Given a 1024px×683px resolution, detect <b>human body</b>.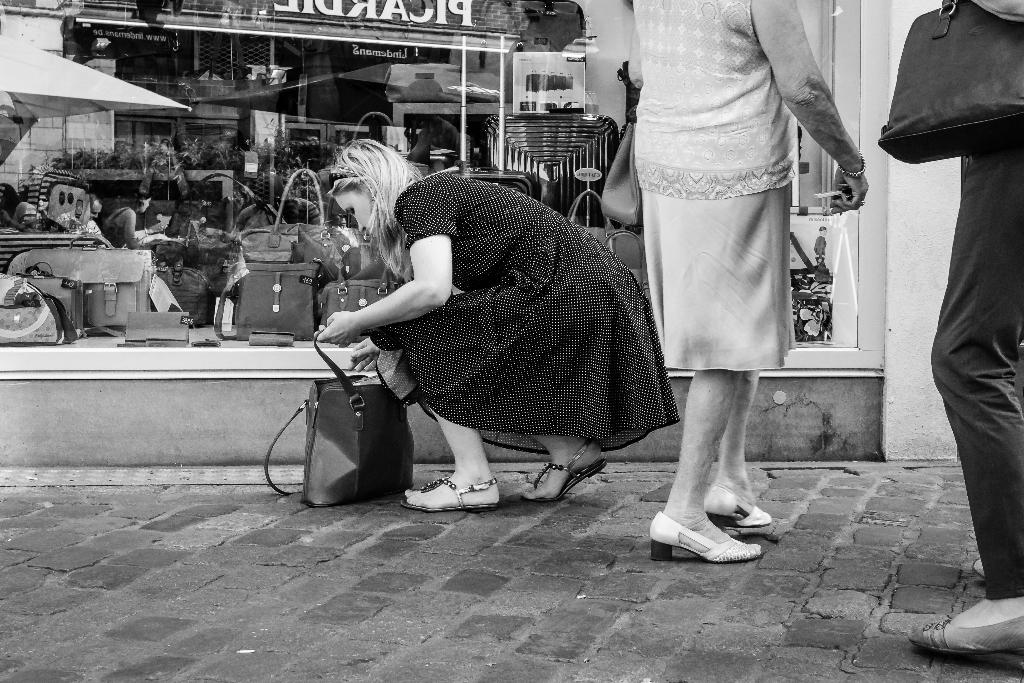
(320,140,675,506).
